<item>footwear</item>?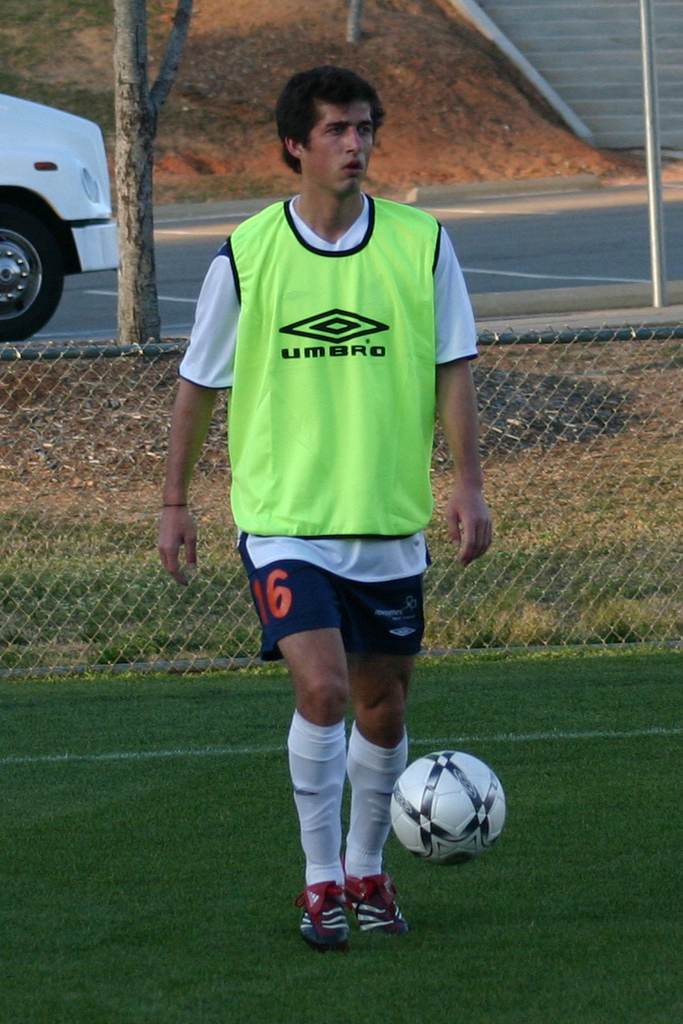
pyautogui.locateOnScreen(344, 860, 415, 936)
